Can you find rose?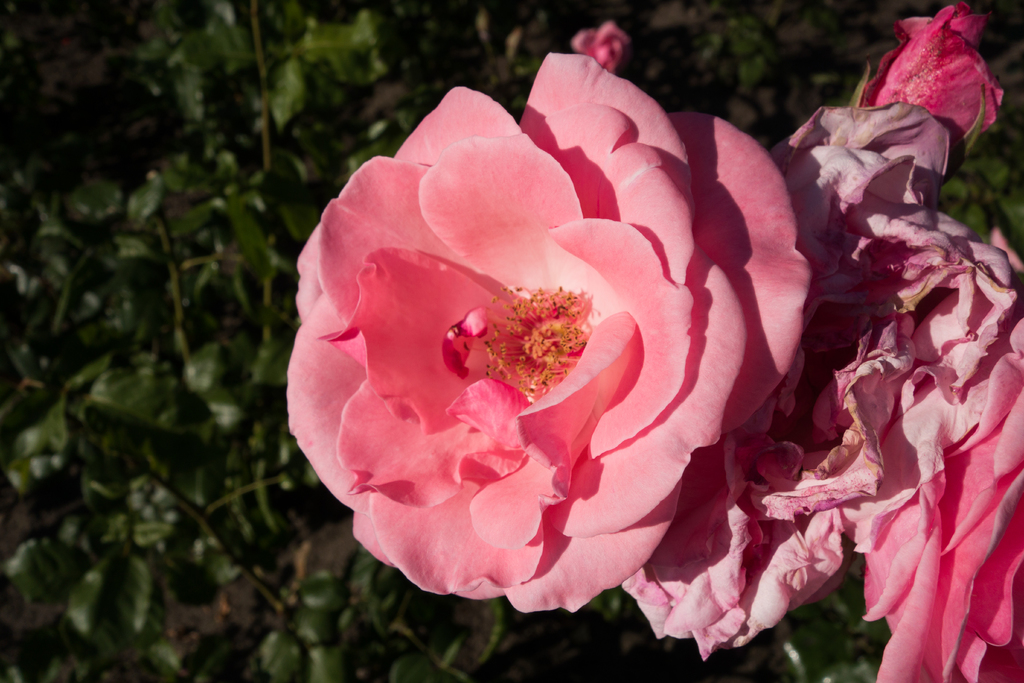
Yes, bounding box: {"x1": 851, "y1": 4, "x2": 1005, "y2": 167}.
